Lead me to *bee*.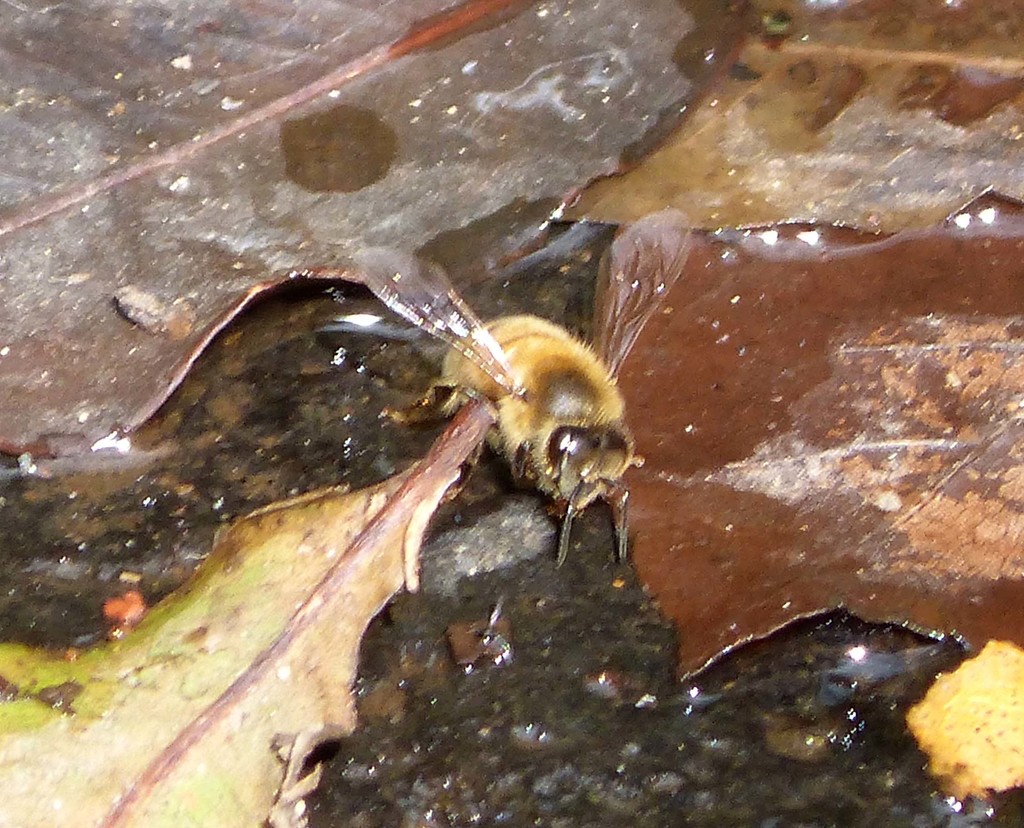
Lead to crop(358, 204, 686, 557).
